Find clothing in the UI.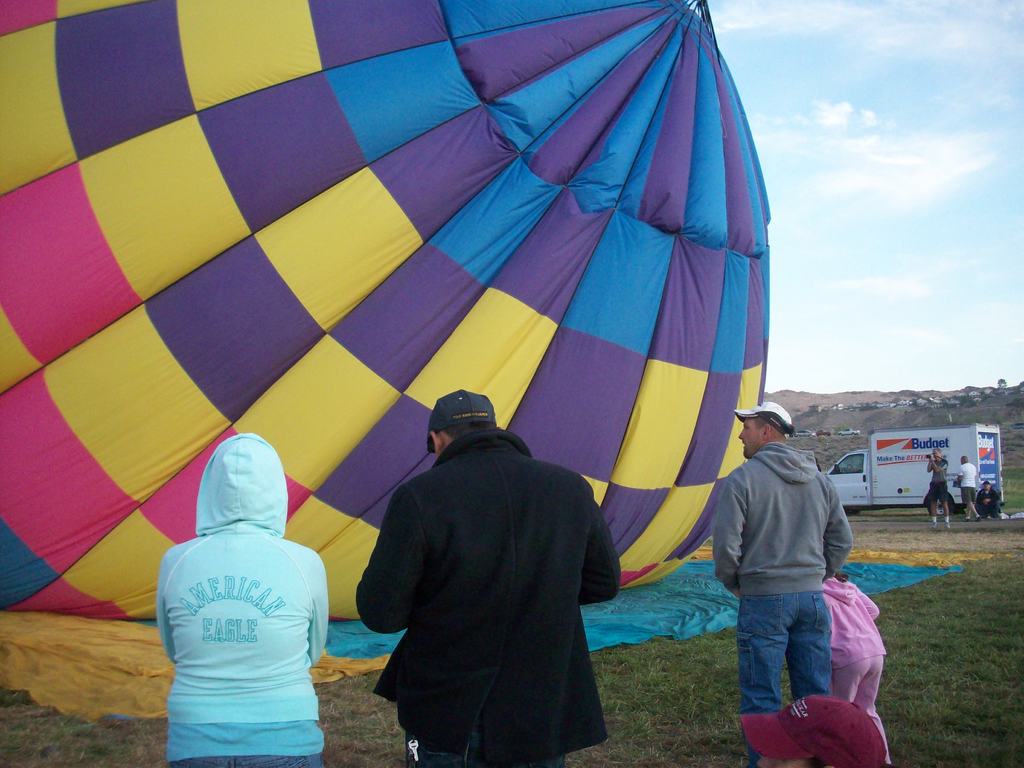
UI element at (821,569,892,767).
